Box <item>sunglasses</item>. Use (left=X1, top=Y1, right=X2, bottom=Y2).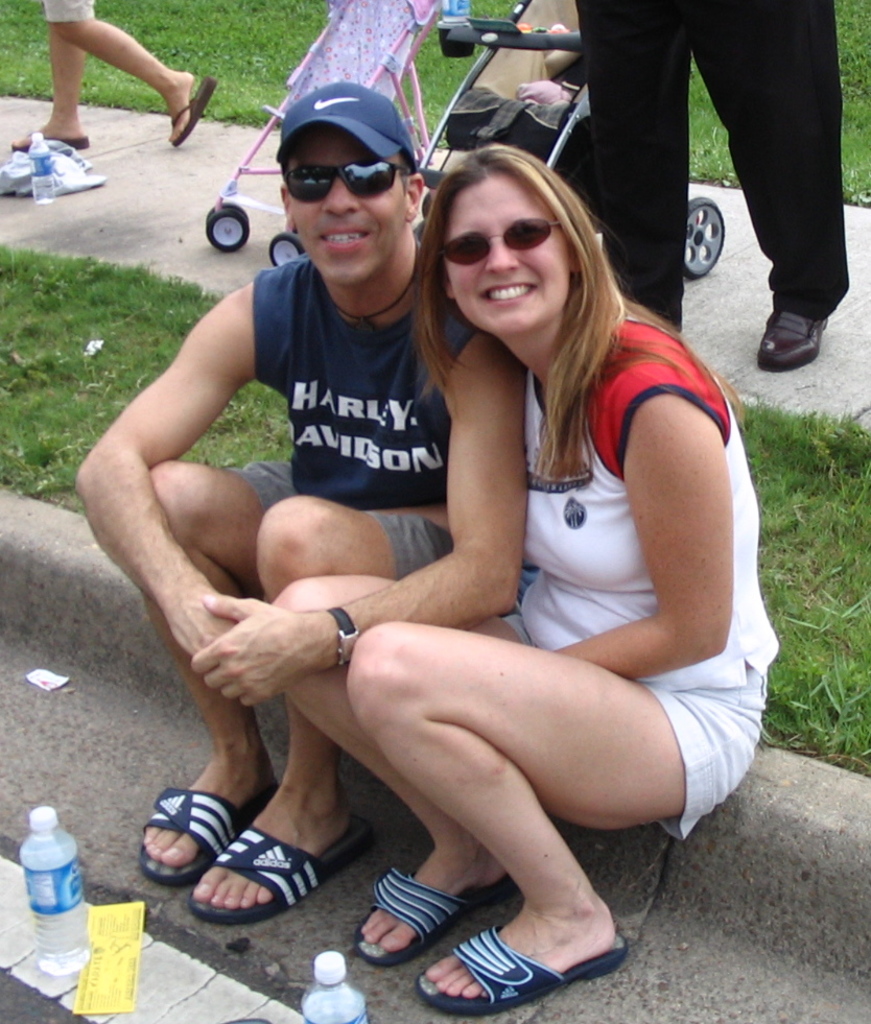
(left=431, top=210, right=566, bottom=273).
